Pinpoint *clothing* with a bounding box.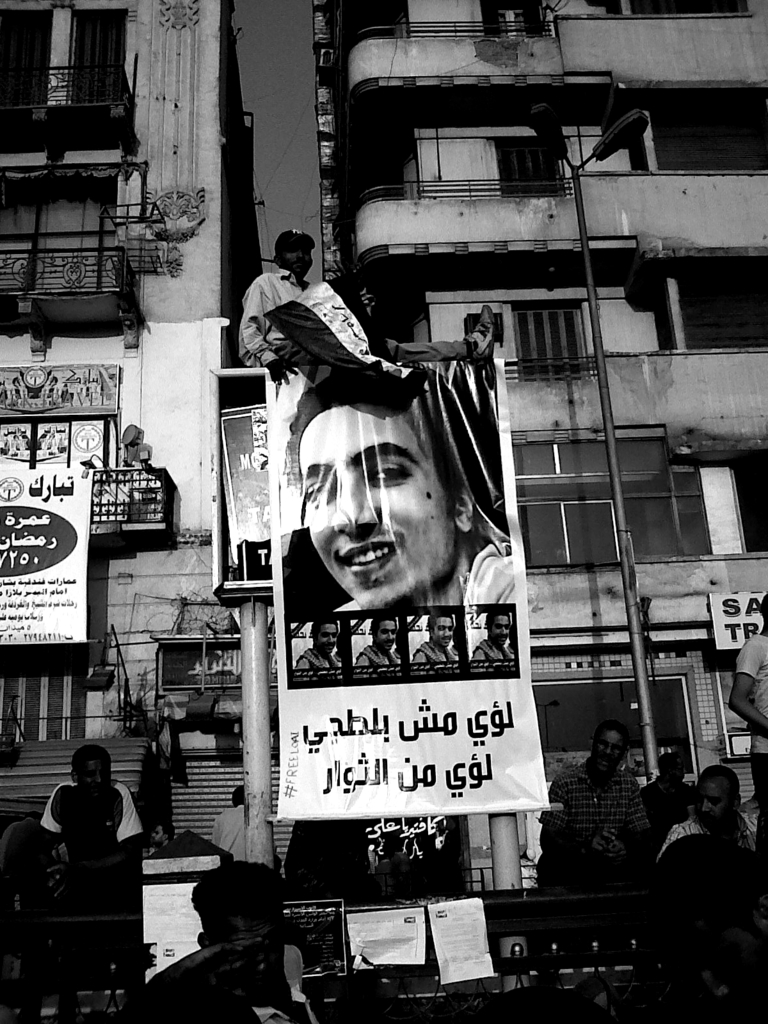
[left=662, top=810, right=767, bottom=888].
